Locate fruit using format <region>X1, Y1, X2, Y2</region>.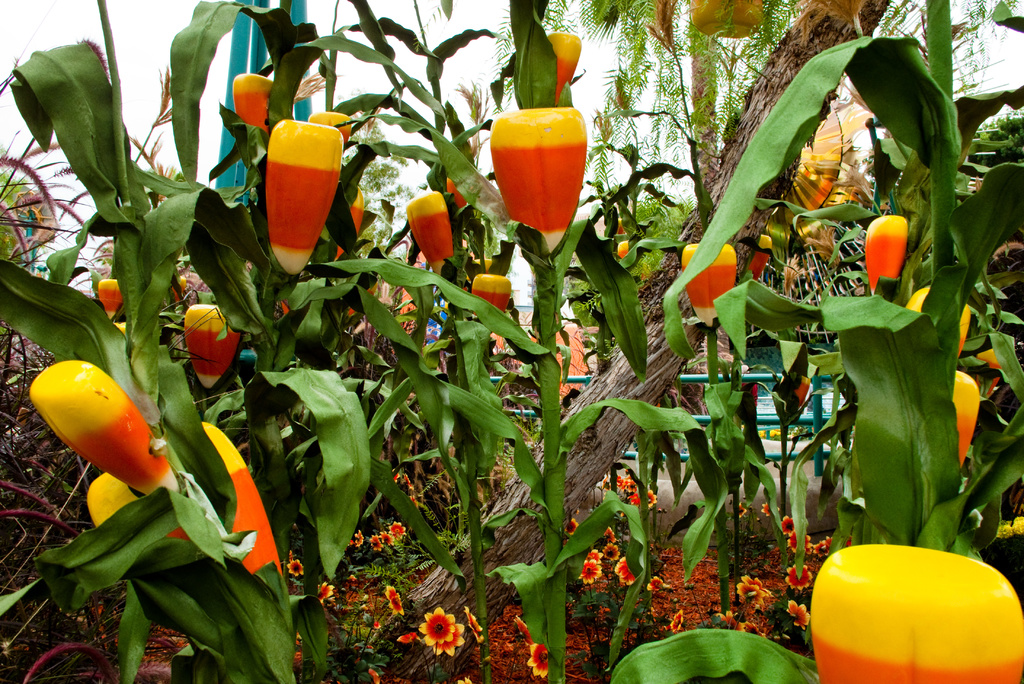
<region>269, 119, 344, 281</region>.
